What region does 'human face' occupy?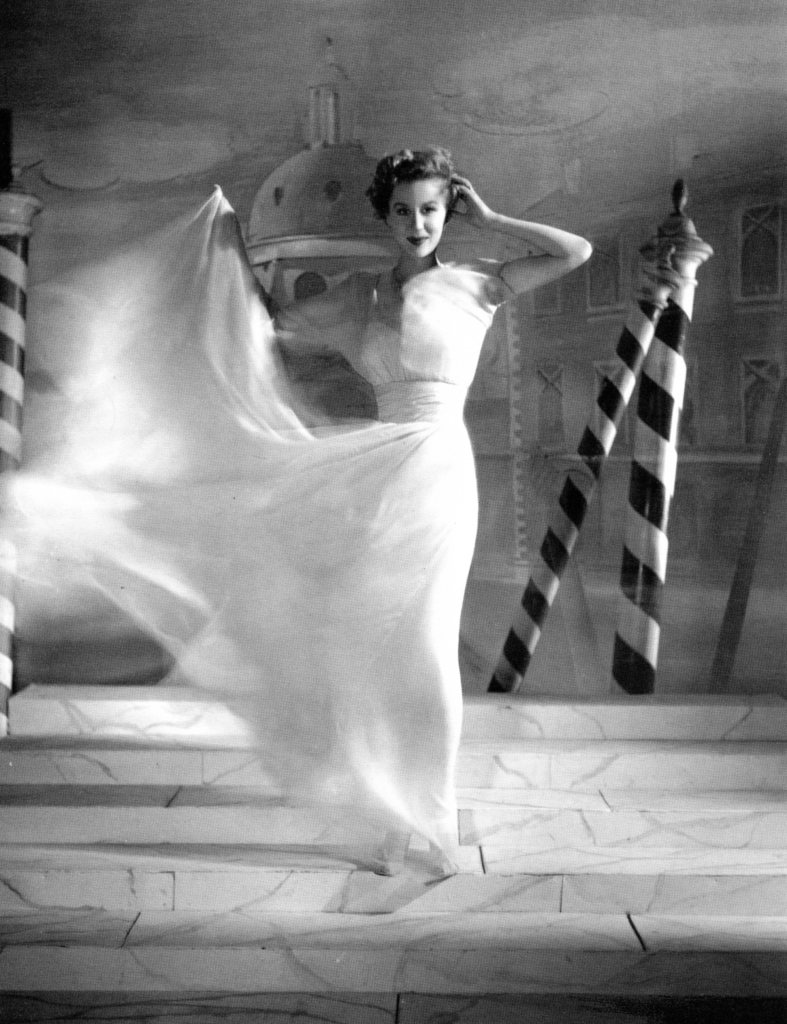
Rect(390, 179, 444, 255).
